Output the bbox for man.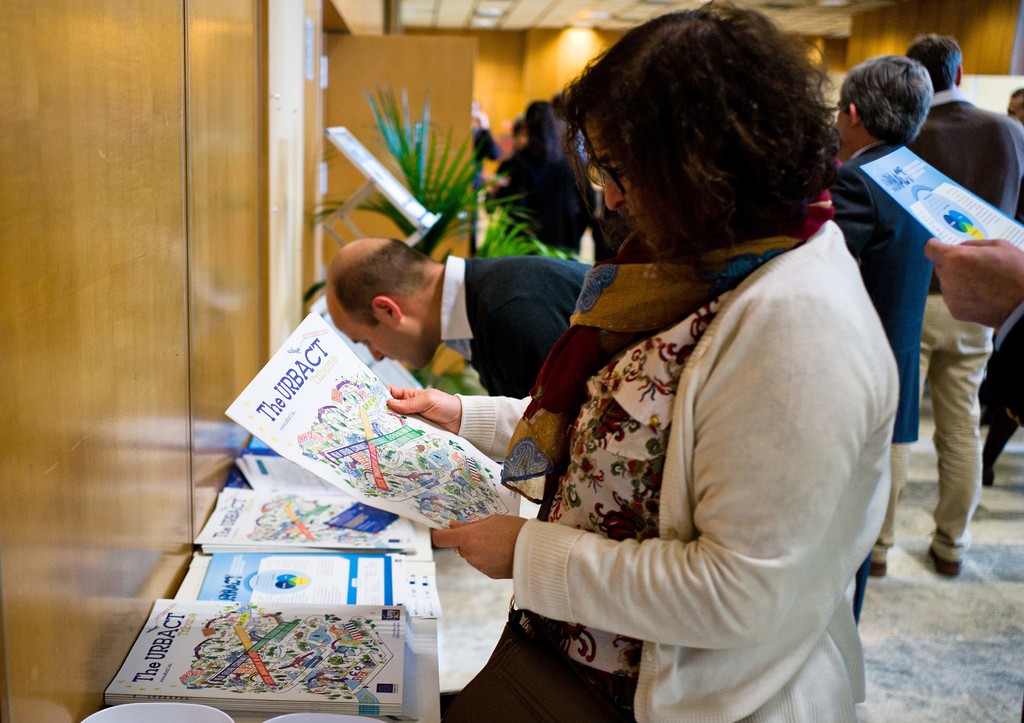
321/235/598/403.
